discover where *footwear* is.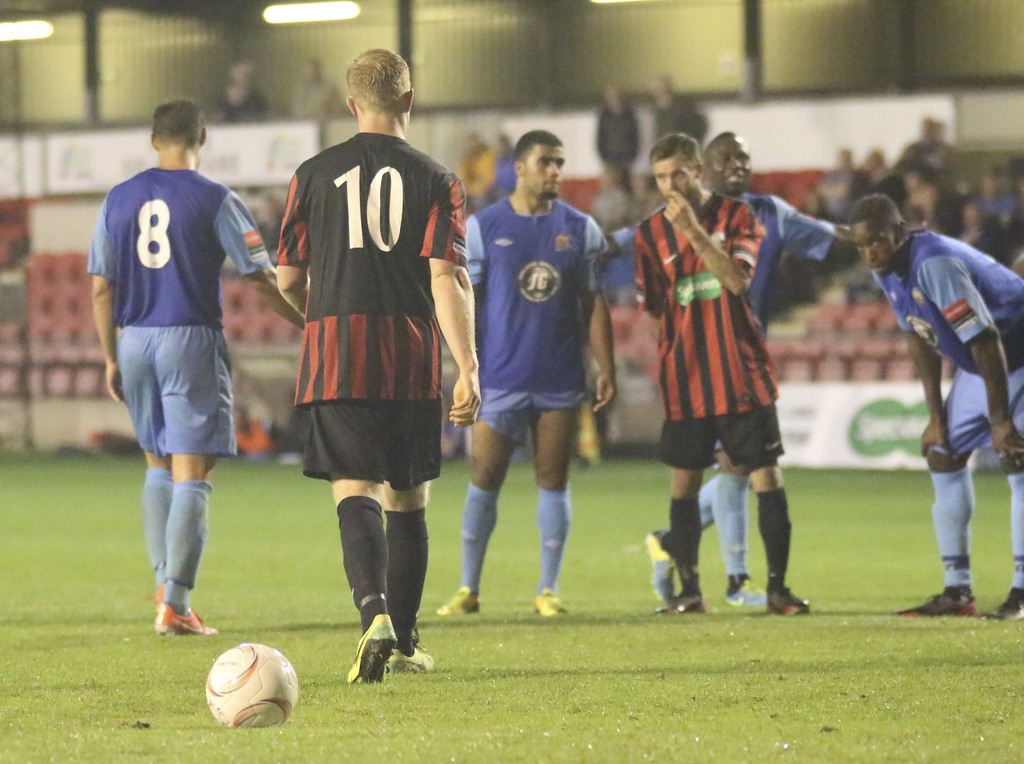
Discovered at 339,621,407,694.
